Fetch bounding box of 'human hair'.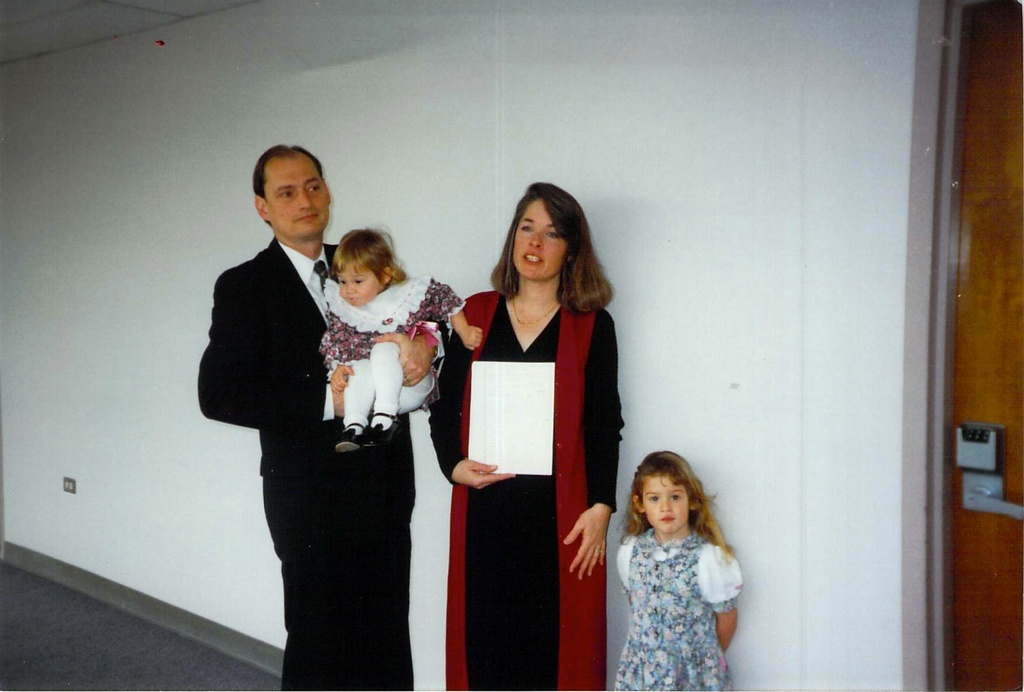
Bbox: 504:182:603:322.
